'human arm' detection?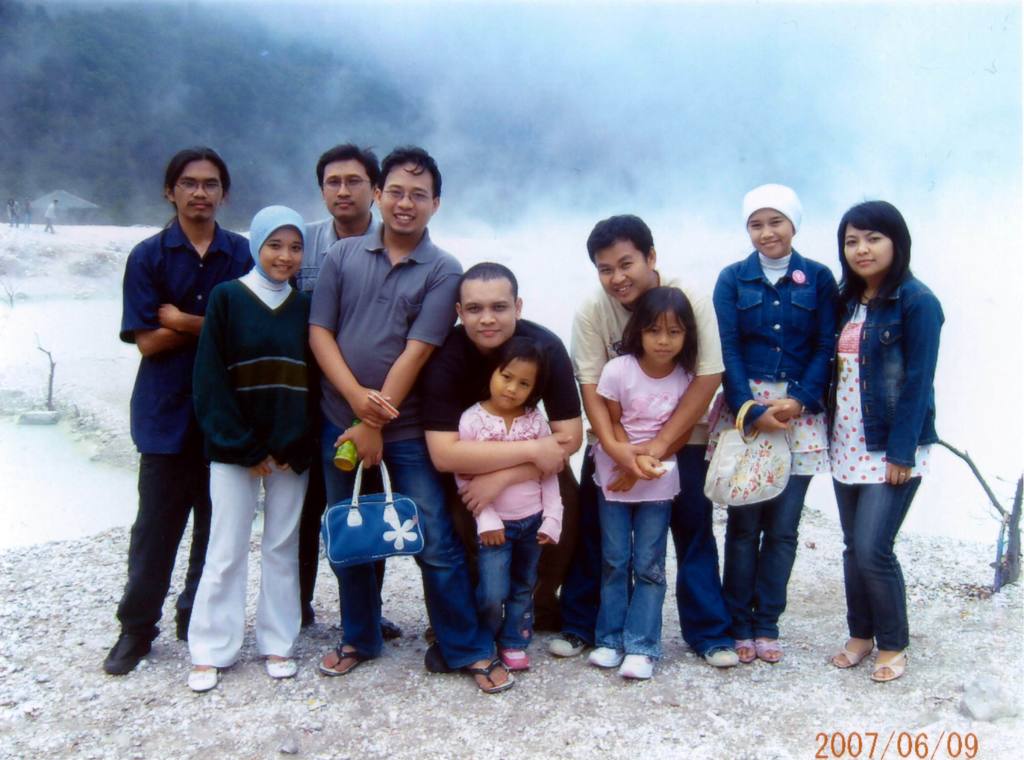
locate(456, 319, 584, 529)
